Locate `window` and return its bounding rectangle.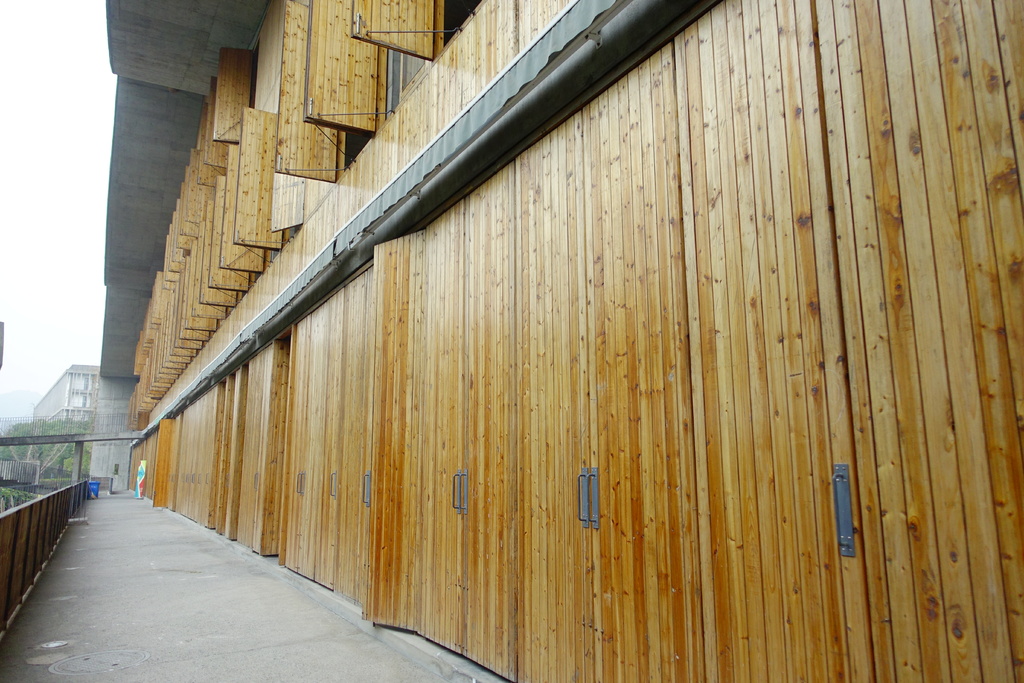
bbox(68, 370, 95, 404).
